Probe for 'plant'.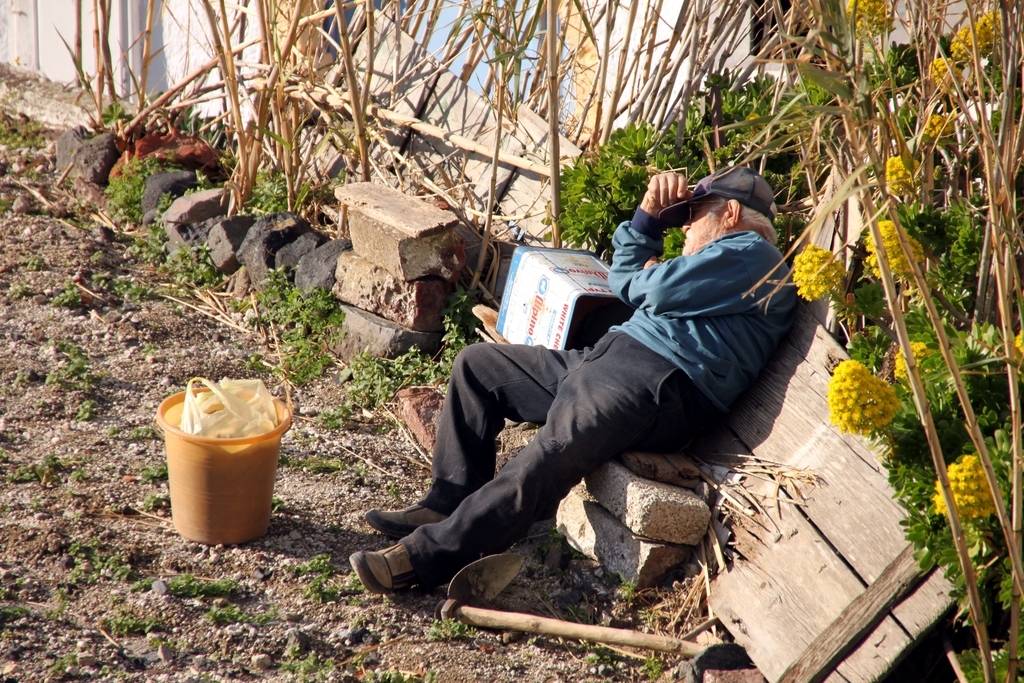
Probe result: box=[542, 67, 823, 272].
